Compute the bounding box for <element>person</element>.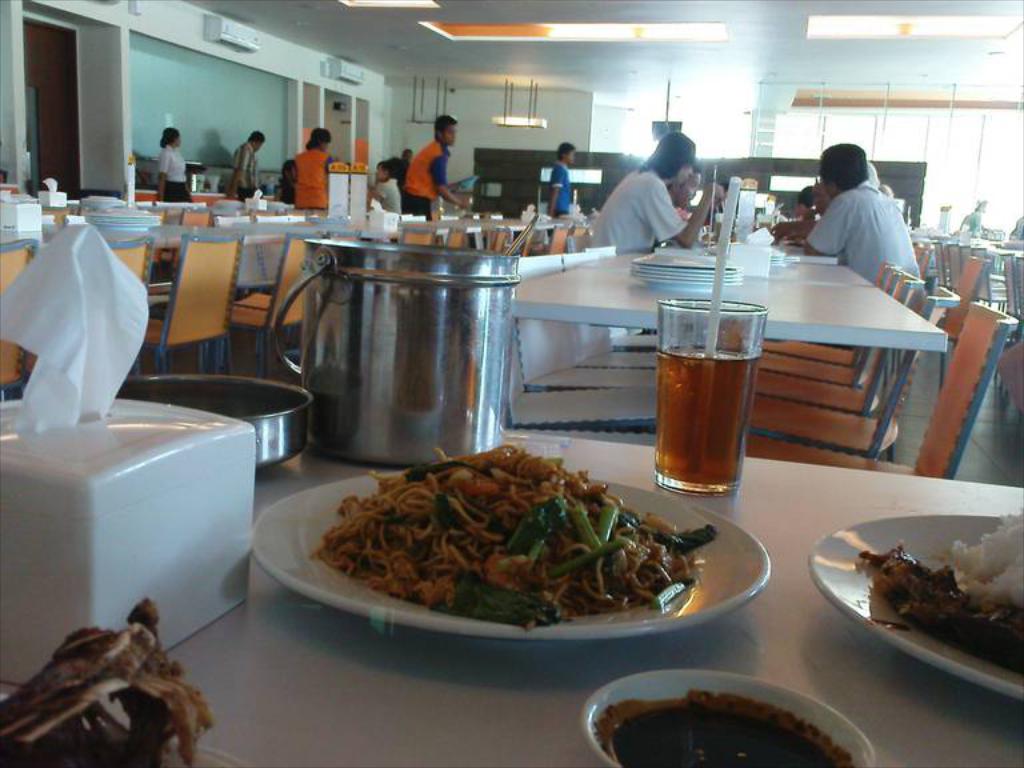
detection(955, 192, 993, 244).
